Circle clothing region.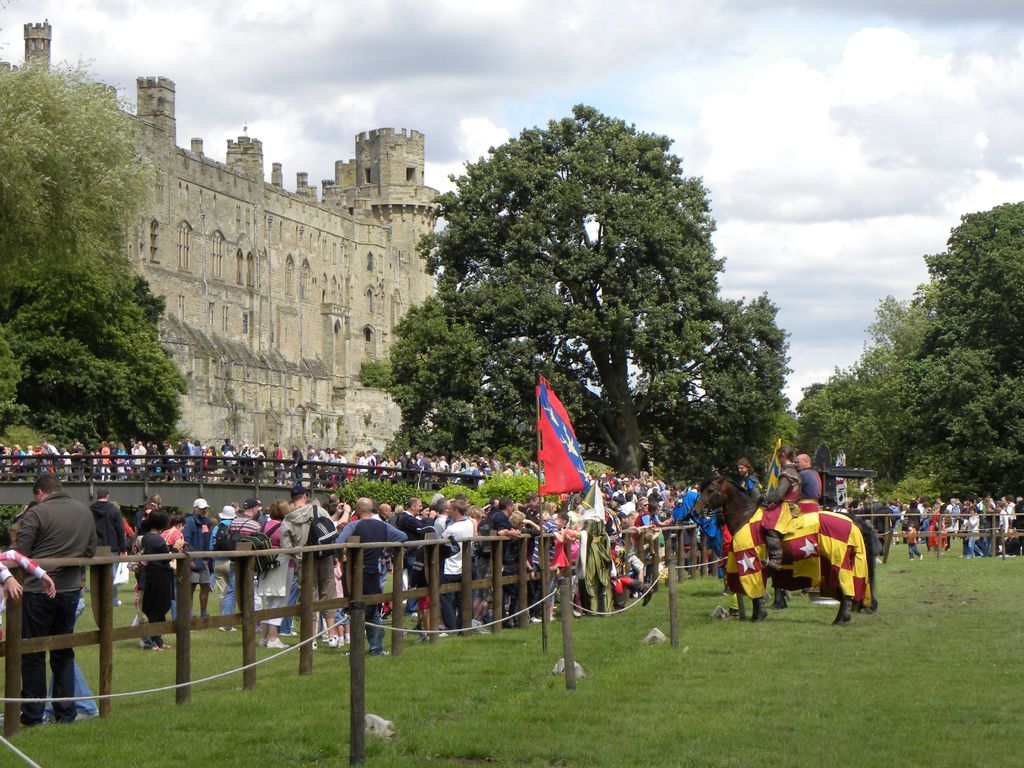
Region: Rect(13, 490, 103, 732).
